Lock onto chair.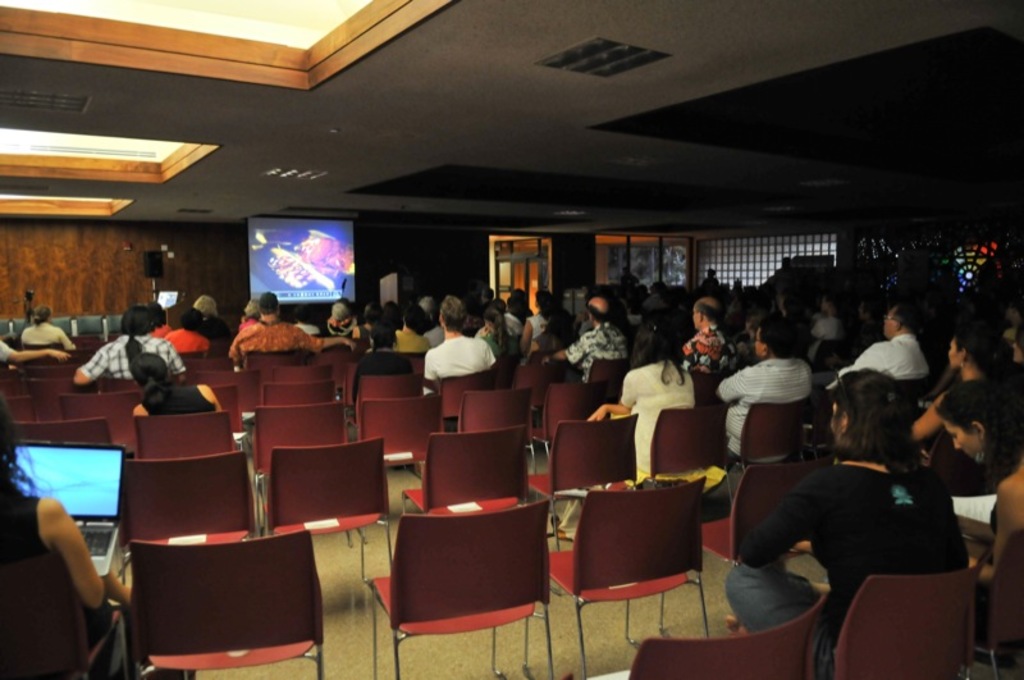
Locked: box(0, 581, 143, 679).
